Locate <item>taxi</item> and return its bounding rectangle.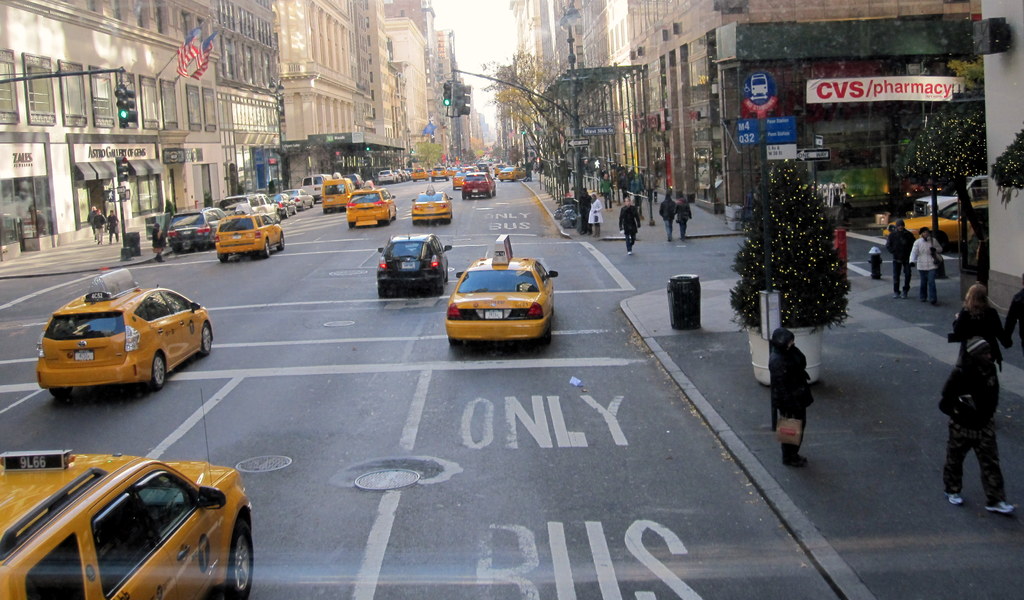
bbox(880, 199, 992, 249).
